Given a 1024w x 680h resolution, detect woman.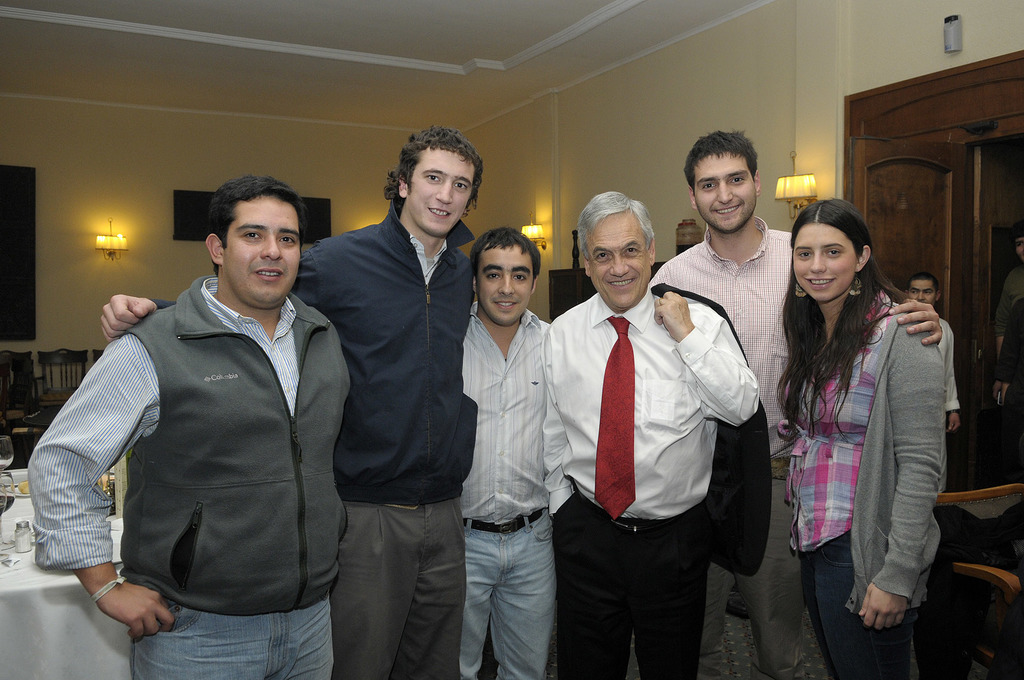
bbox(768, 195, 954, 678).
